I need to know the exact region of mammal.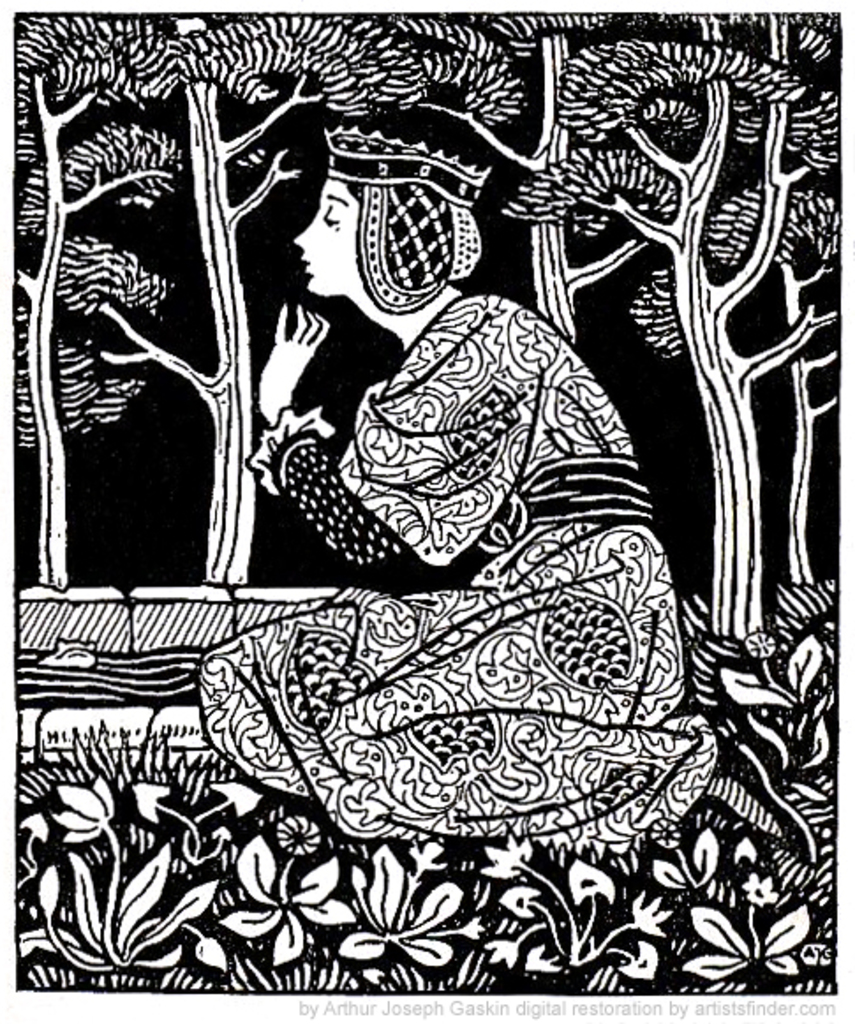
Region: (left=197, top=129, right=725, bottom=834).
